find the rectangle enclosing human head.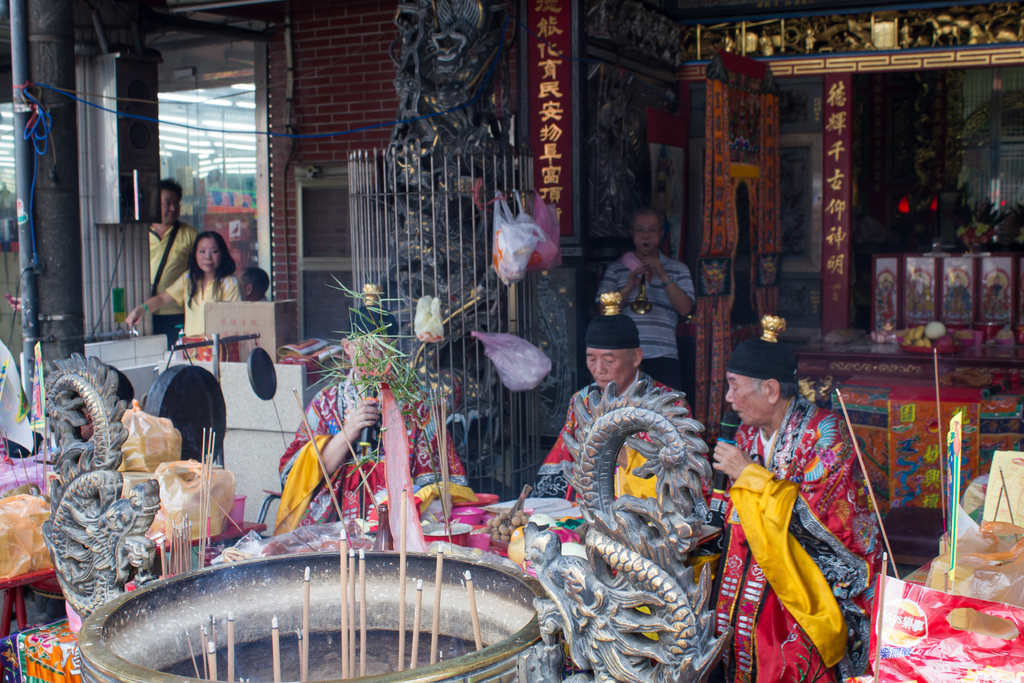
box(589, 320, 652, 391).
